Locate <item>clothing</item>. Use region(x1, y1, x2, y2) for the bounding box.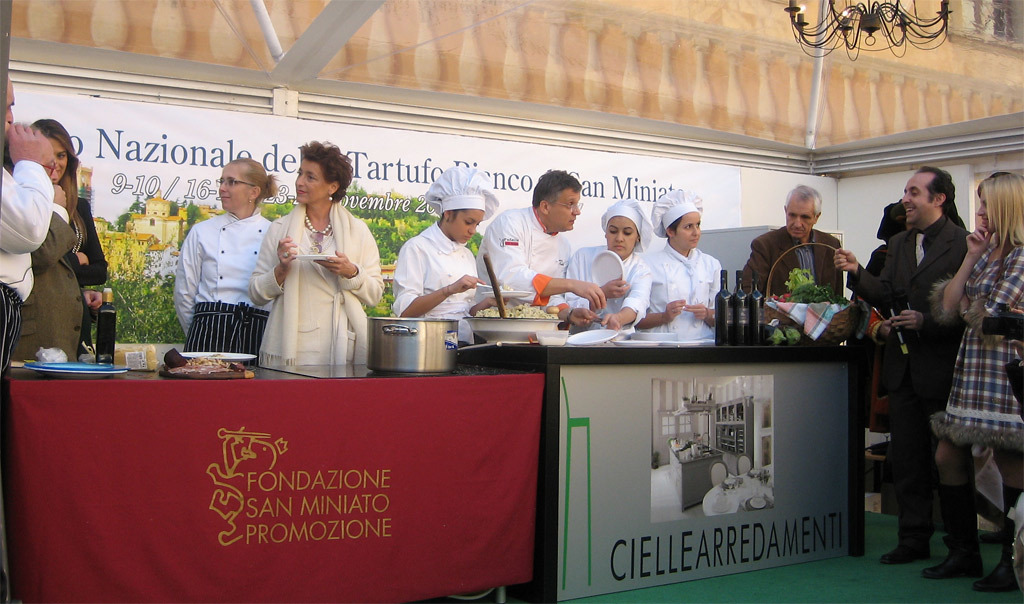
region(165, 175, 269, 353).
